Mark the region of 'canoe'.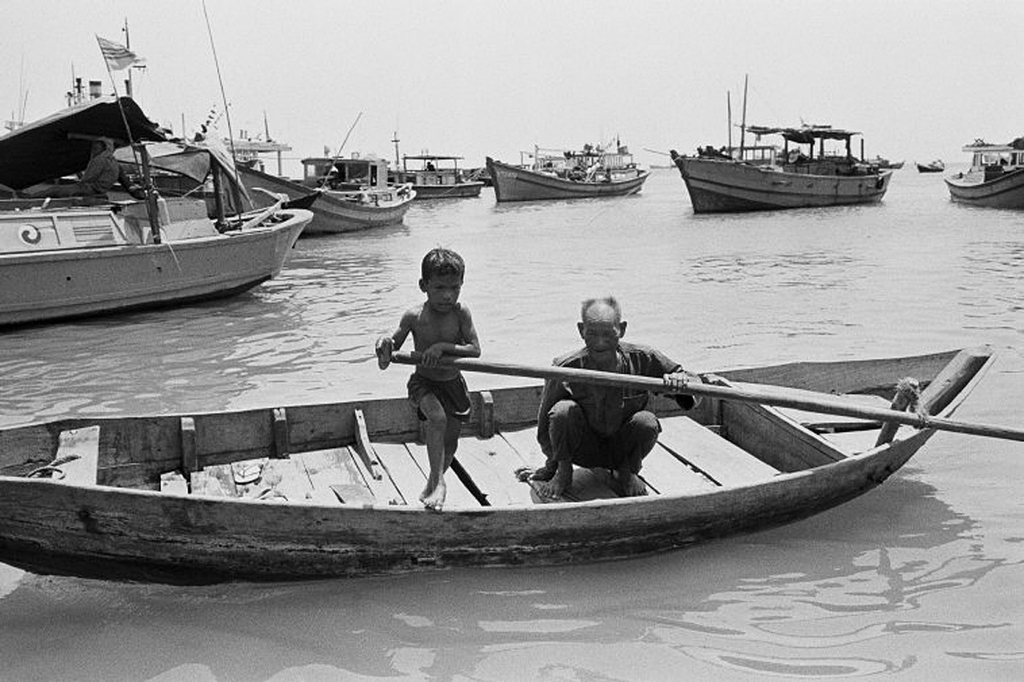
Region: 487 154 649 203.
